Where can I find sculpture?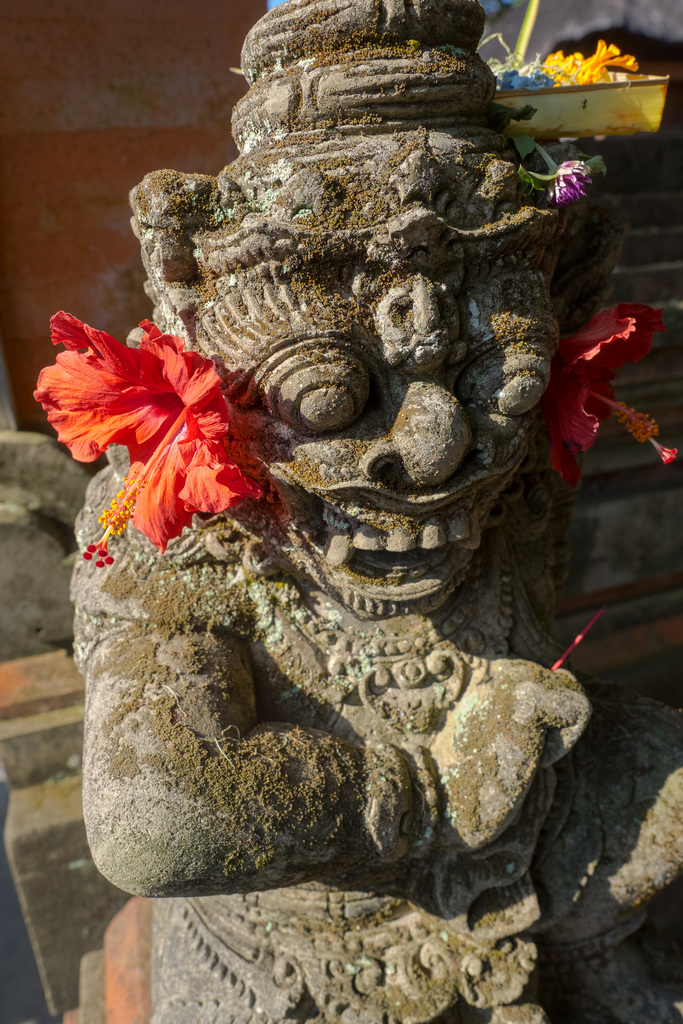
You can find it at 41,31,625,956.
